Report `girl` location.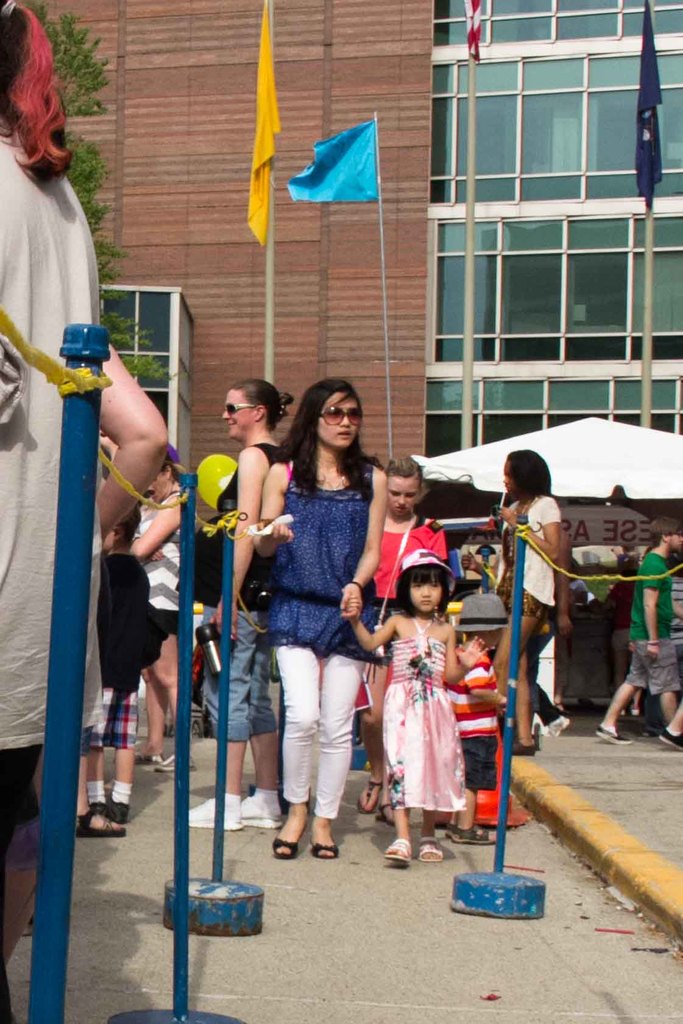
Report: (left=339, top=545, right=491, bottom=868).
